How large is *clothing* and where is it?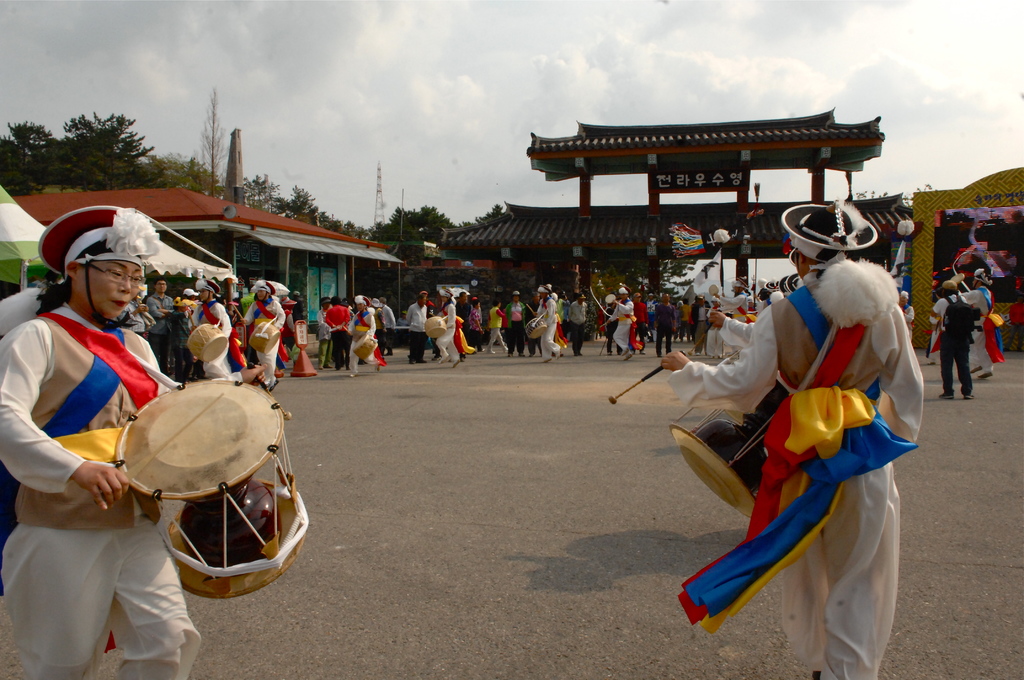
Bounding box: pyautogui.locateOnScreen(0, 296, 207, 679).
